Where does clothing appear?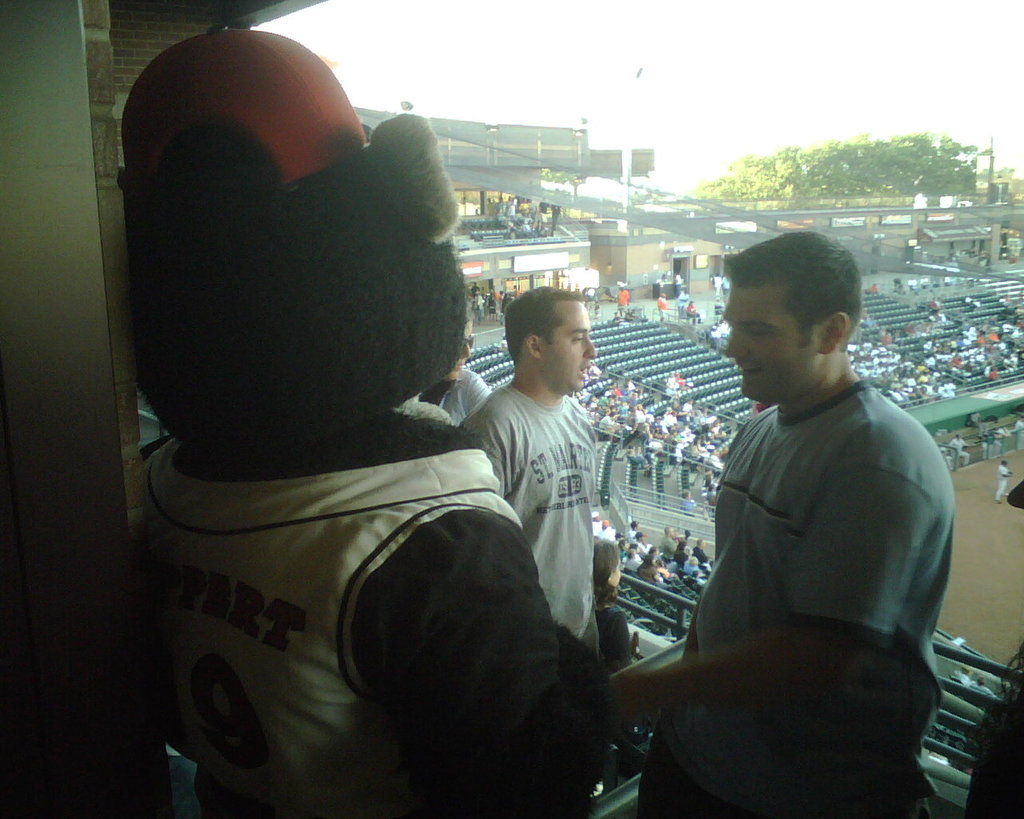
Appears at select_region(136, 425, 613, 818).
